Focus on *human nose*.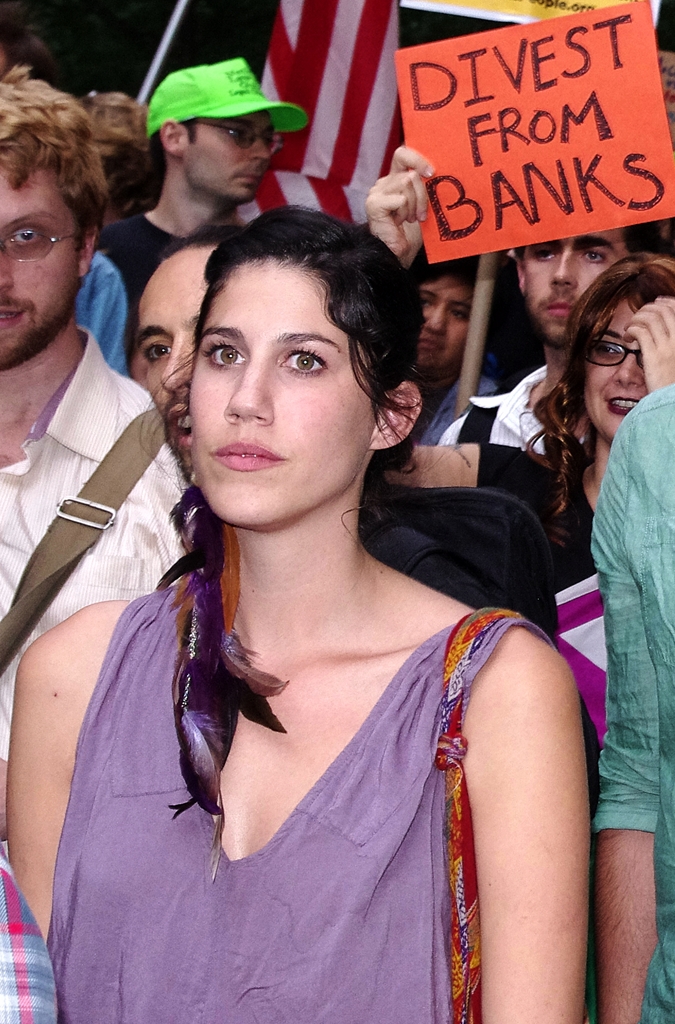
Focused at 0, 239, 15, 287.
